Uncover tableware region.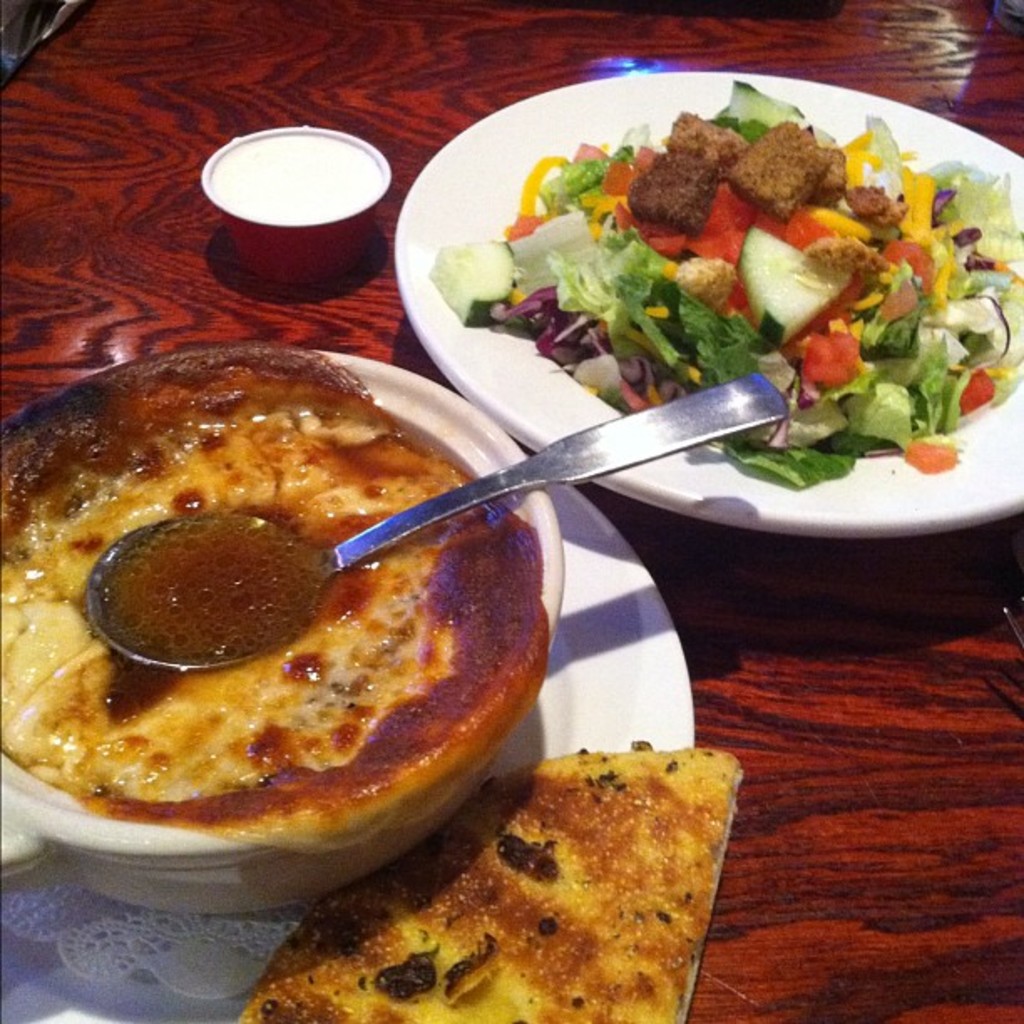
Uncovered: (left=204, top=124, right=390, bottom=288).
